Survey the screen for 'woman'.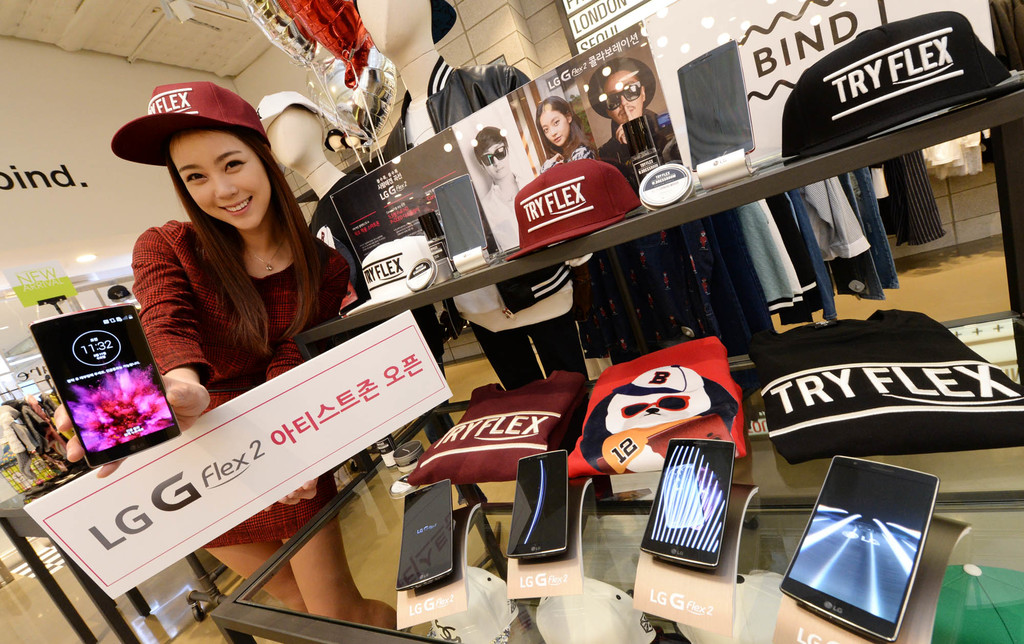
Survey found: {"left": 106, "top": 85, "right": 397, "bottom": 629}.
